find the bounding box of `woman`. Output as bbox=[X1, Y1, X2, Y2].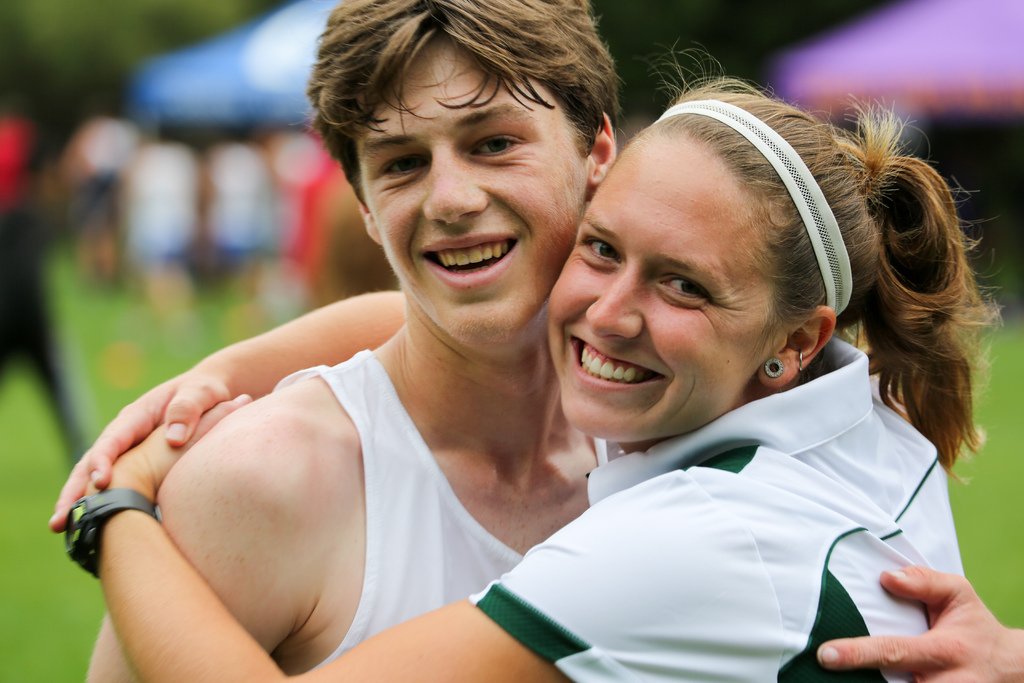
bbox=[45, 67, 998, 682].
